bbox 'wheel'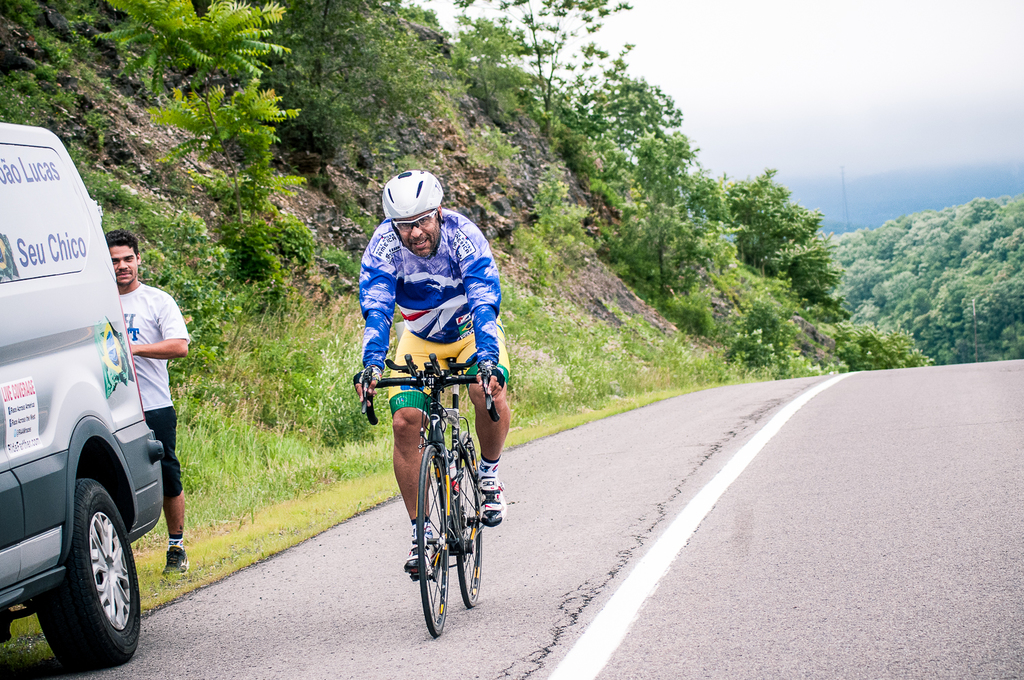
bbox=[417, 444, 446, 638]
